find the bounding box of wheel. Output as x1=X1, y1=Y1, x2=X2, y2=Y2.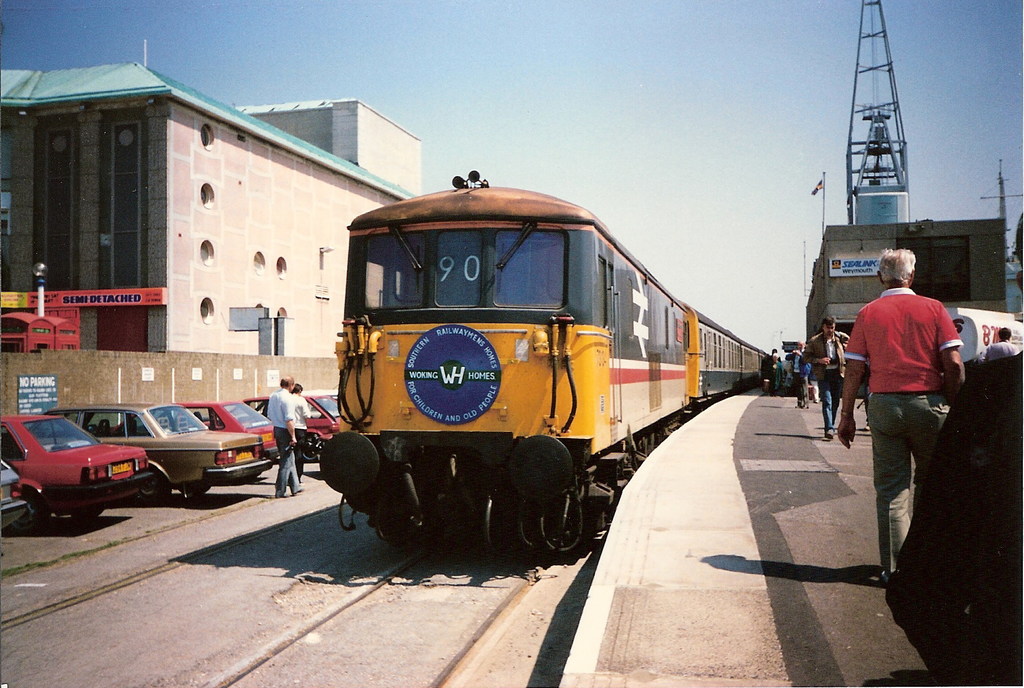
x1=178, y1=481, x2=210, y2=497.
